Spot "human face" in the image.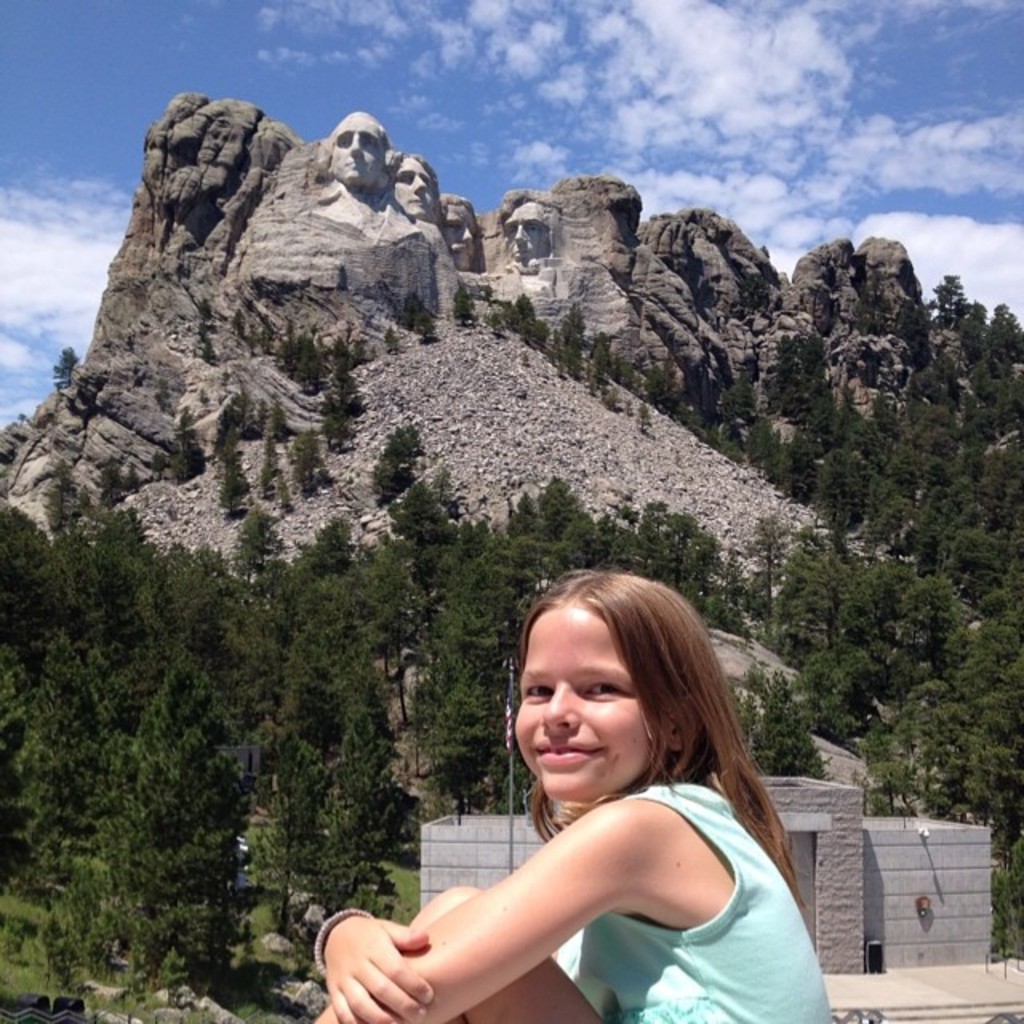
"human face" found at box(395, 155, 435, 222).
